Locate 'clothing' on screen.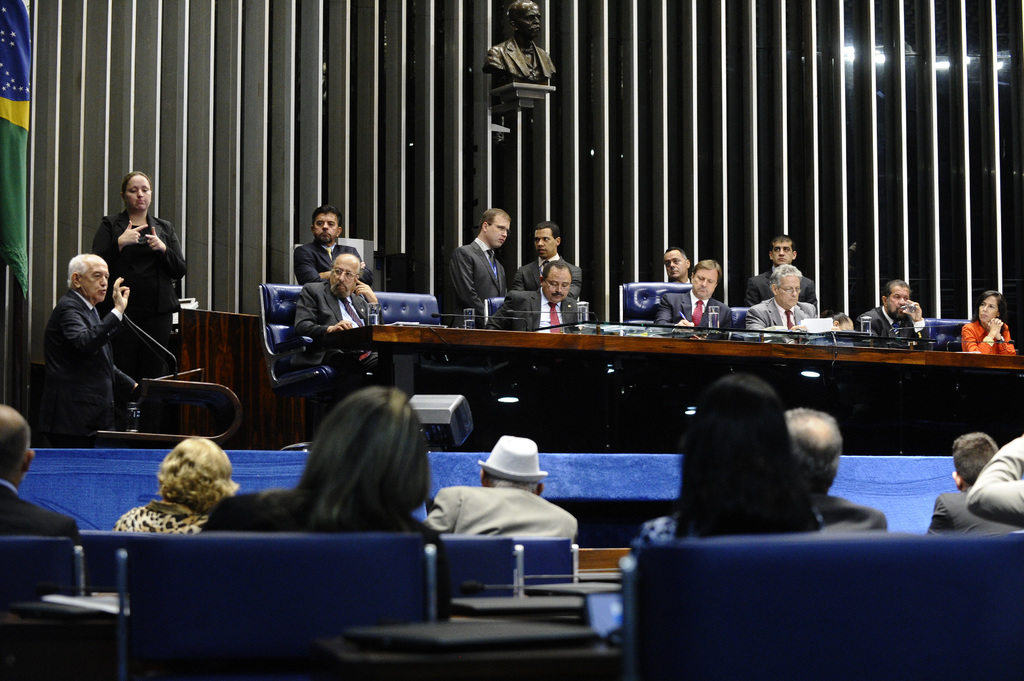
On screen at 115/498/194/531.
